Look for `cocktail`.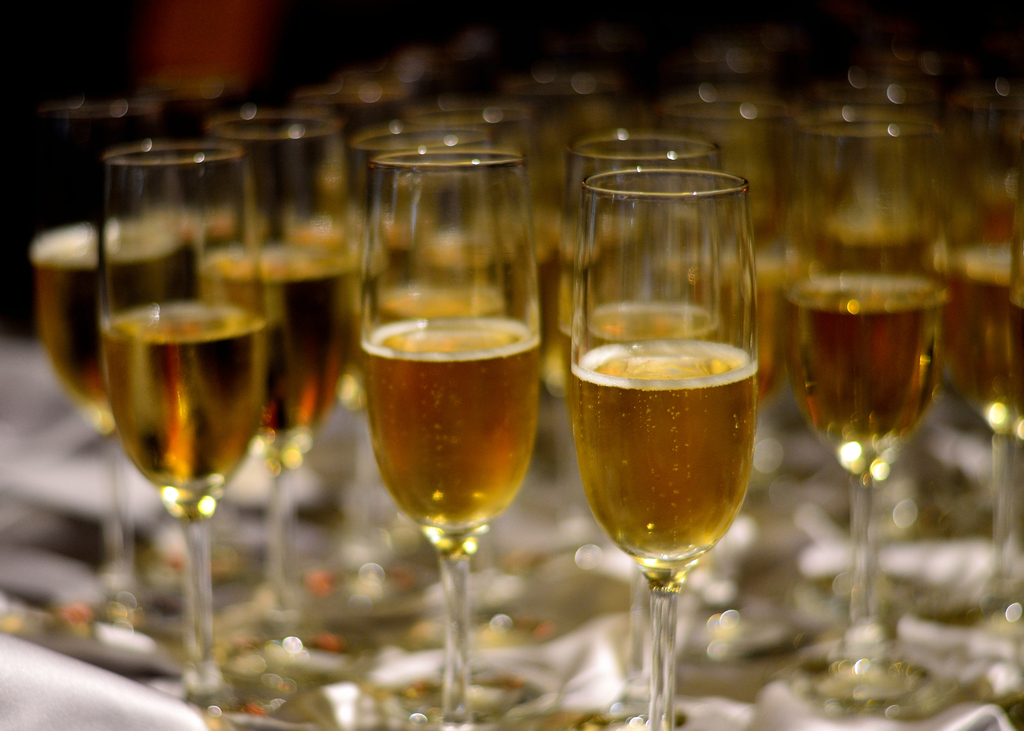
Found: {"x1": 31, "y1": 97, "x2": 197, "y2": 634}.
